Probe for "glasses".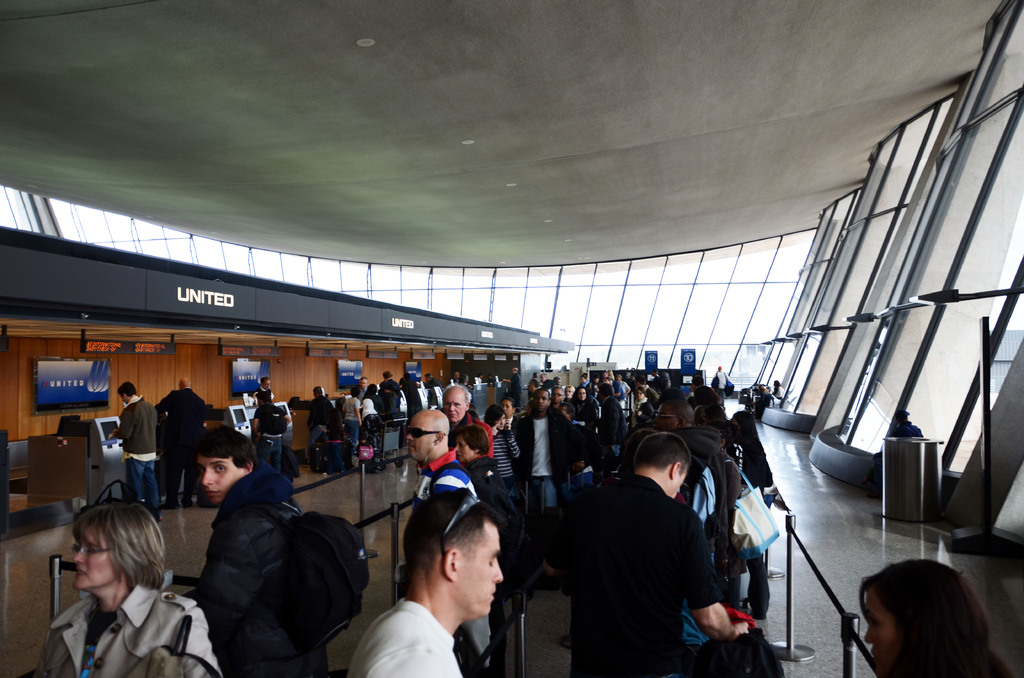
Probe result: box=[70, 540, 115, 559].
